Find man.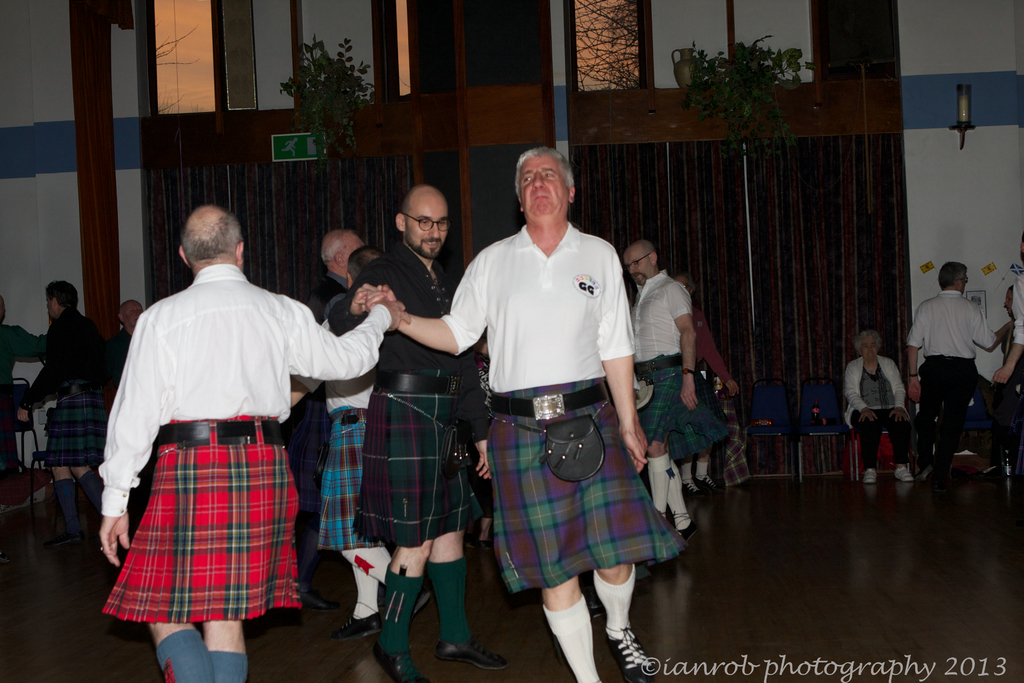
crop(630, 237, 699, 543).
